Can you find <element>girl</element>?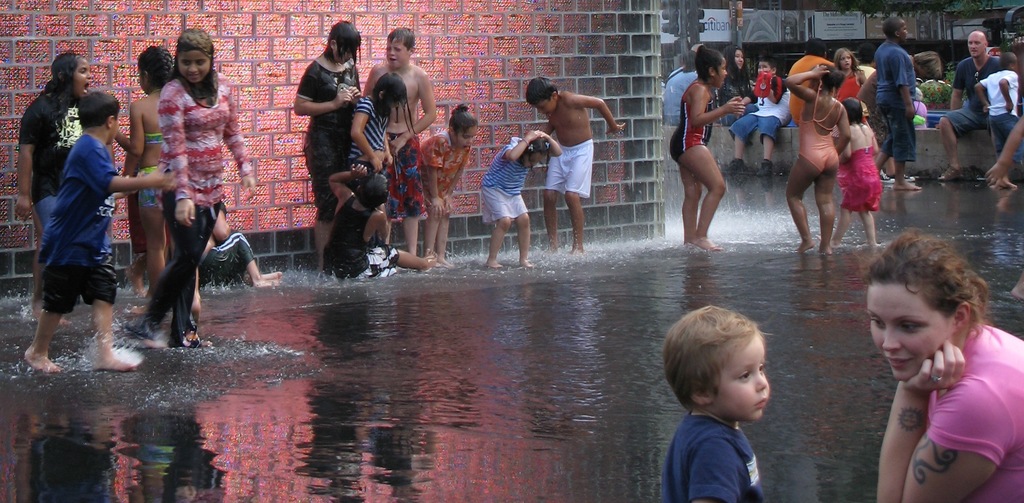
Yes, bounding box: (118, 45, 173, 312).
